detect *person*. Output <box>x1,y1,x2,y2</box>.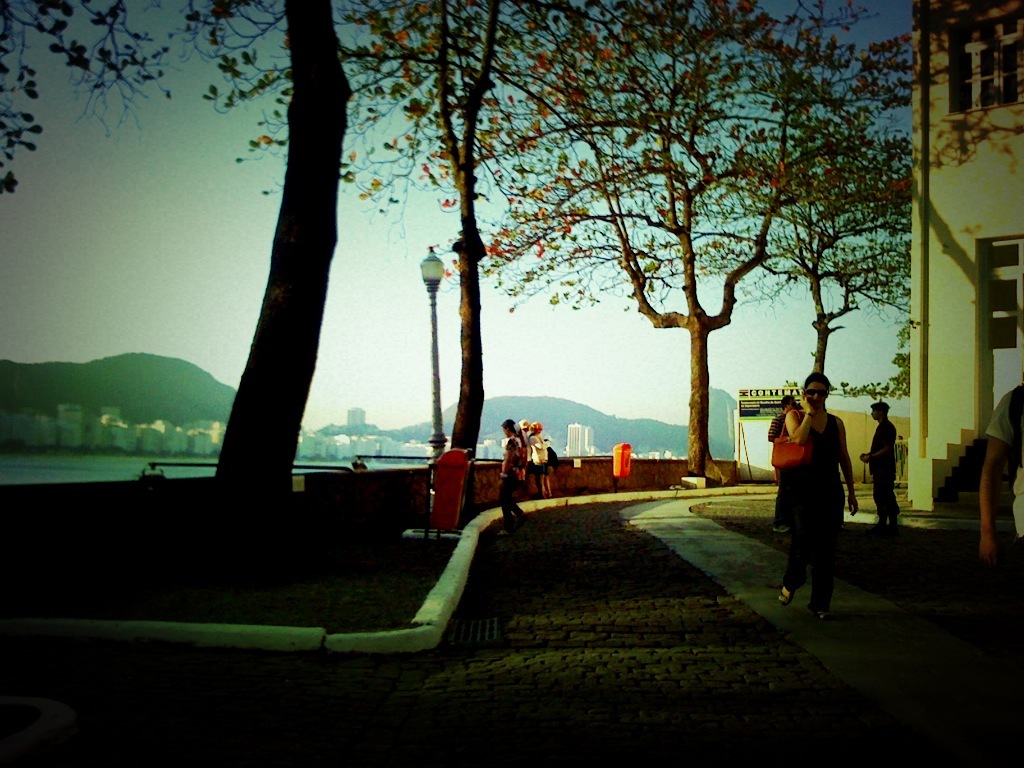
<box>494,415,527,537</box>.
